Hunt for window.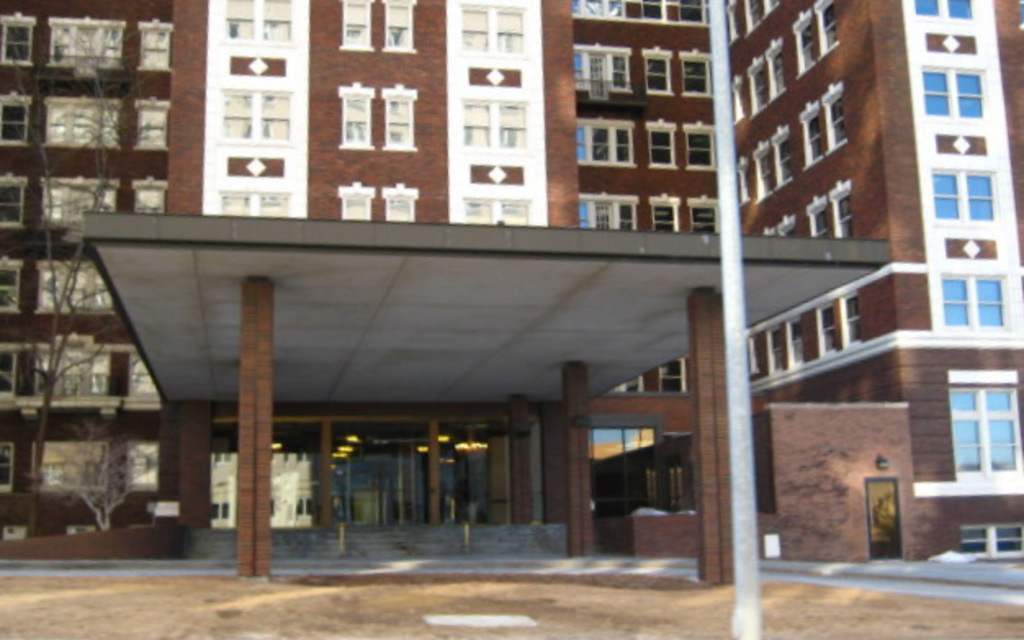
Hunted down at box(805, 180, 857, 237).
